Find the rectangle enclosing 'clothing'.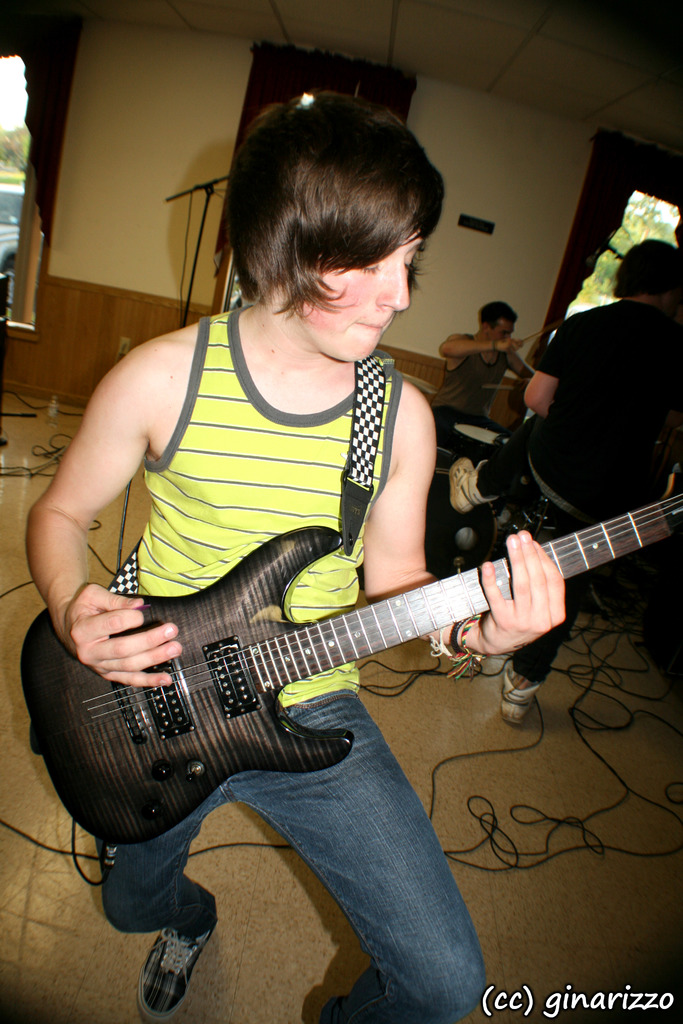
select_region(437, 328, 509, 407).
